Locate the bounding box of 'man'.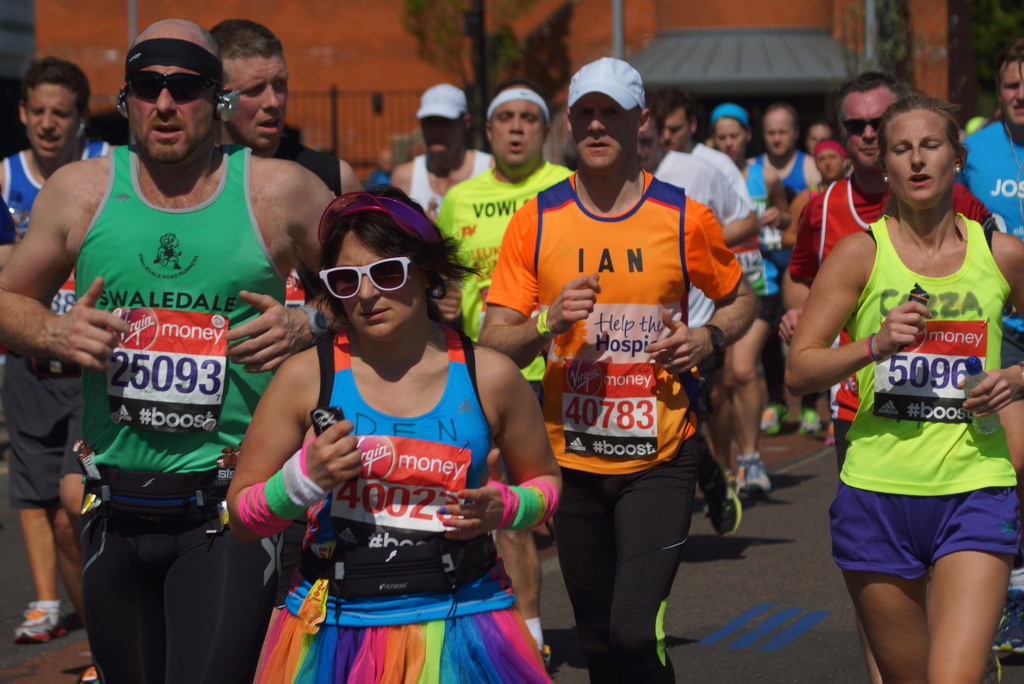
Bounding box: {"x1": 5, "y1": 58, "x2": 149, "y2": 662}.
